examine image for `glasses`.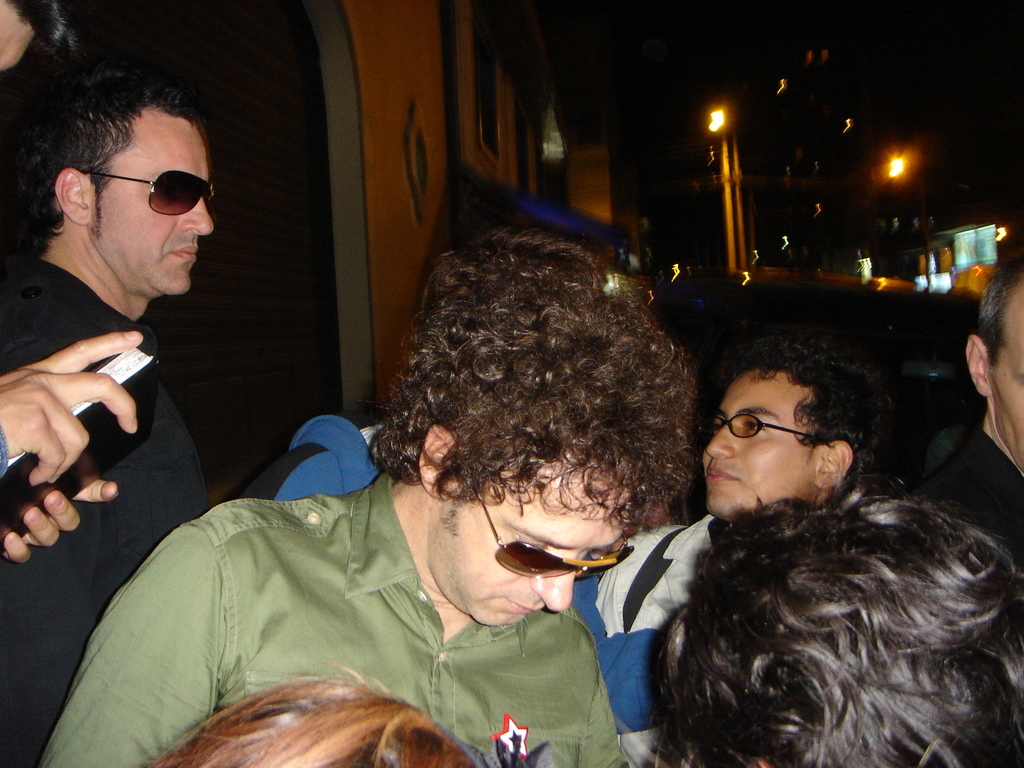
Examination result: <box>38,154,214,227</box>.
